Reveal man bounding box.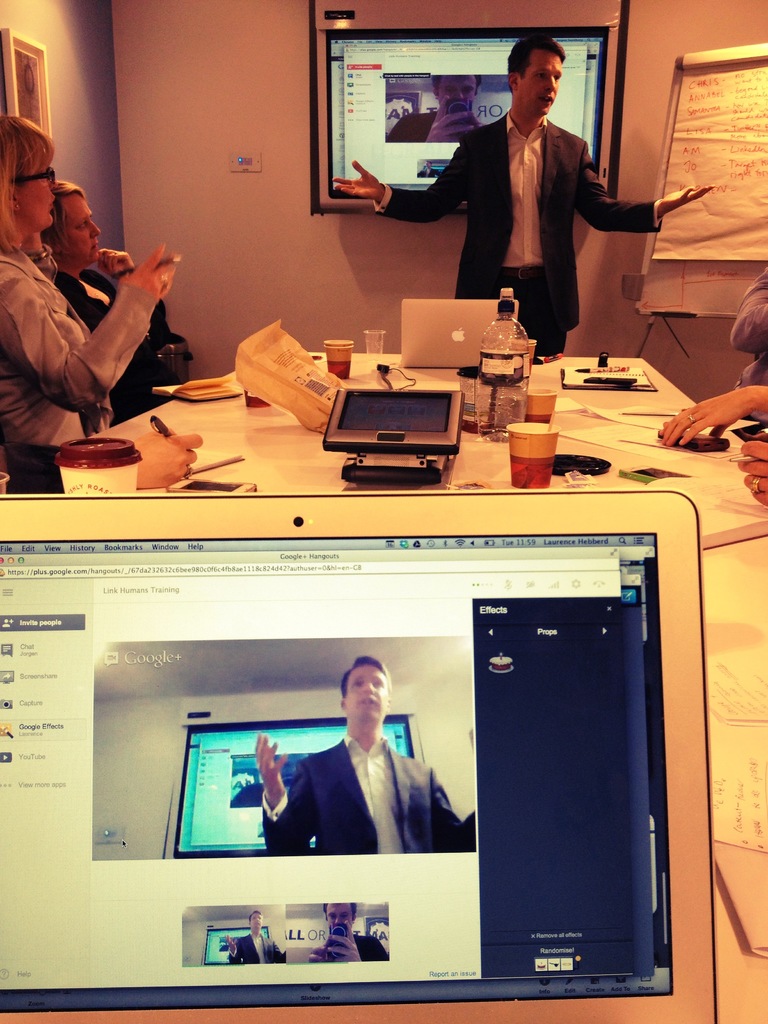
Revealed: locate(228, 910, 287, 964).
